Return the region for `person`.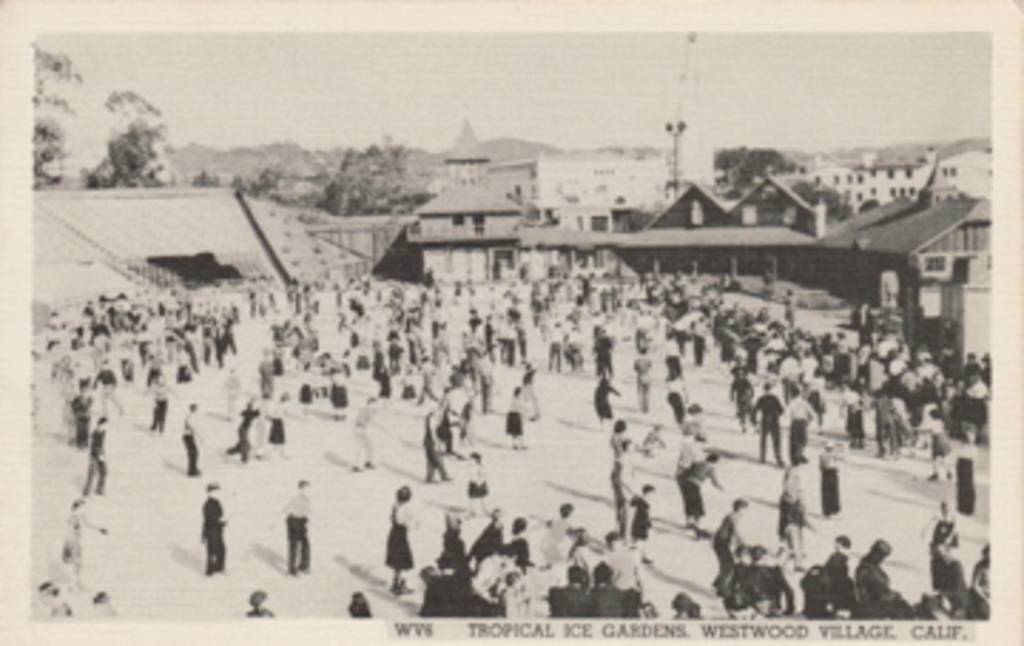
(left=344, top=586, right=381, bottom=626).
